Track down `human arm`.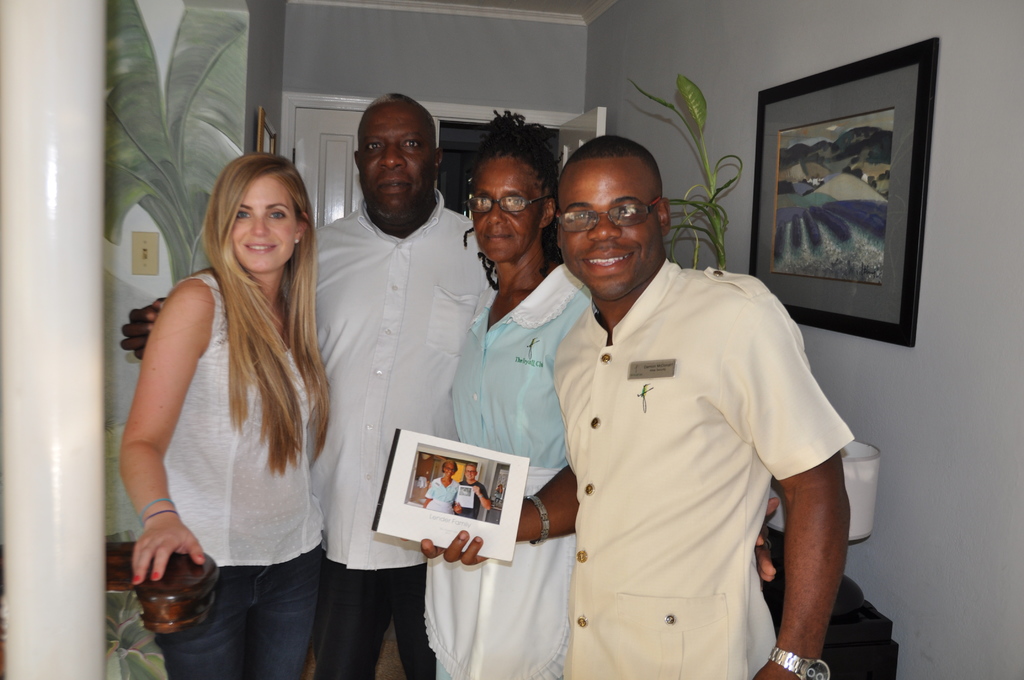
Tracked to (117,261,205,569).
